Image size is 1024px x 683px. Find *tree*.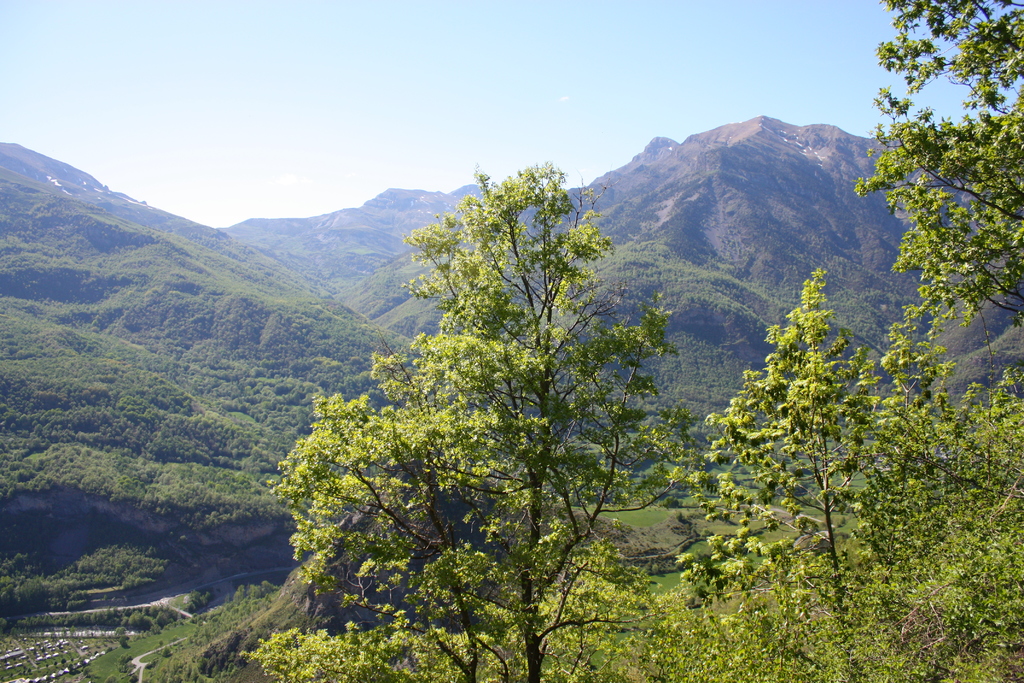
(0, 136, 908, 651).
